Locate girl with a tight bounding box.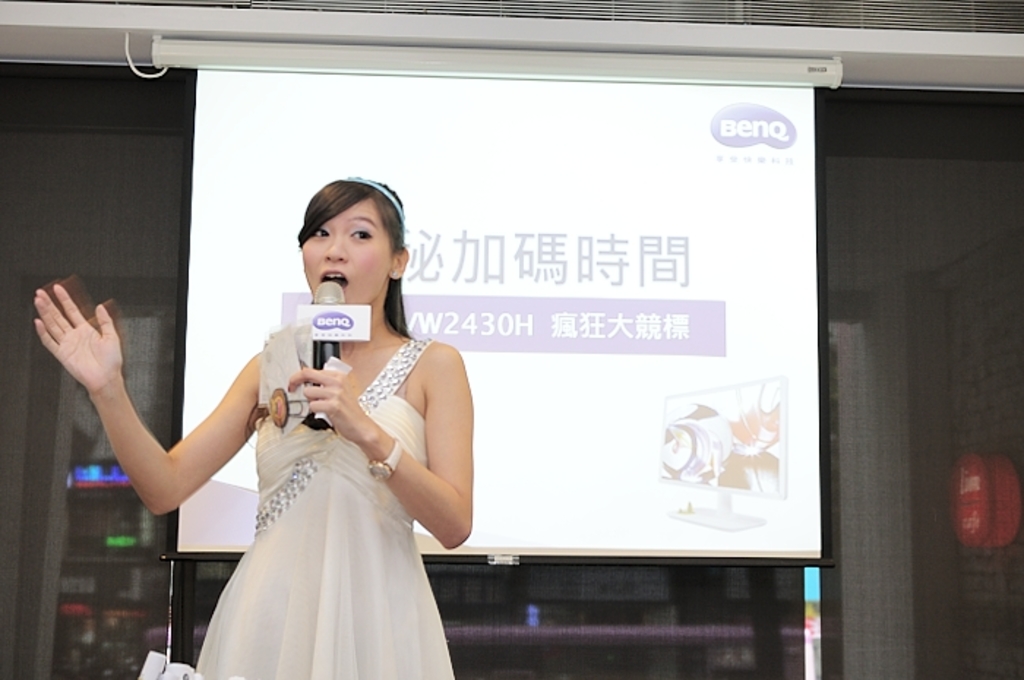
<region>29, 173, 474, 679</region>.
